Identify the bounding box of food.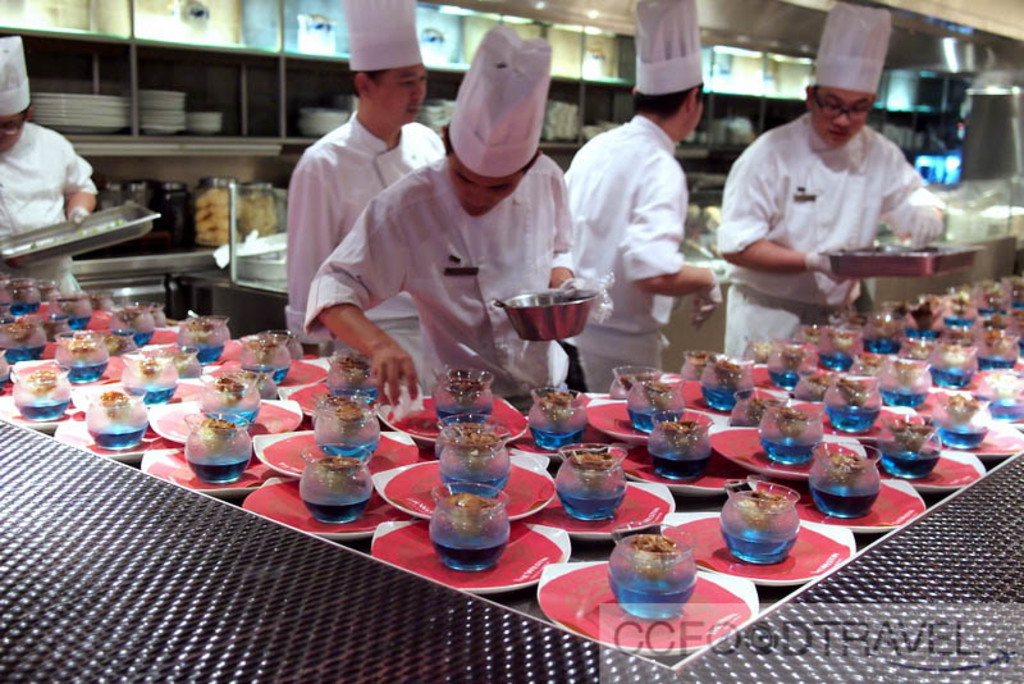
646,382,676,405.
